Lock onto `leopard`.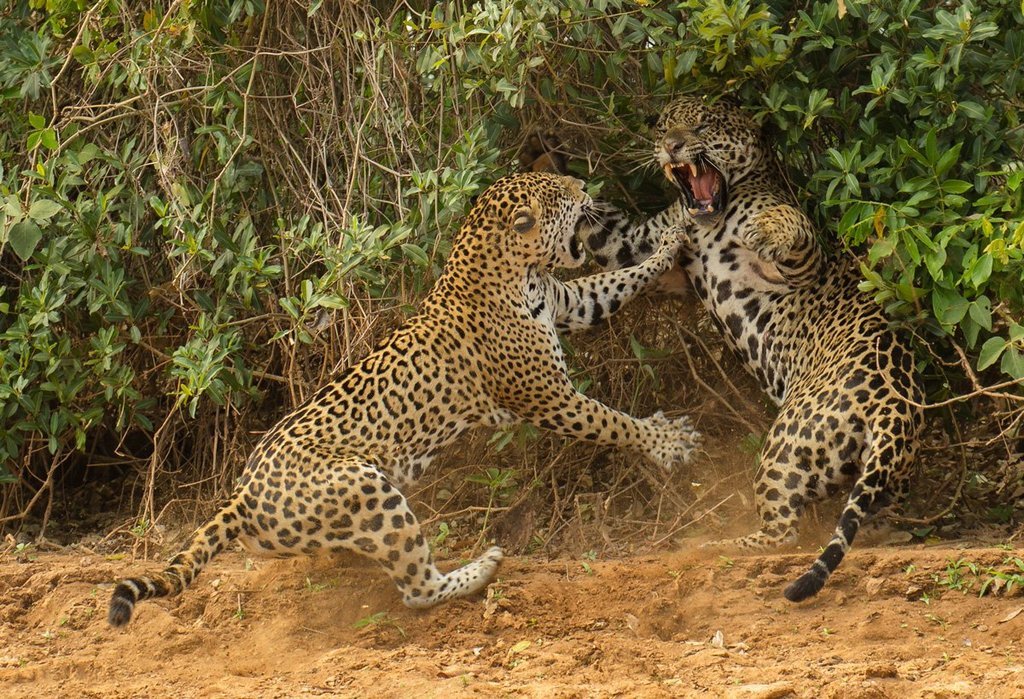
Locked: bbox=(567, 95, 928, 604).
